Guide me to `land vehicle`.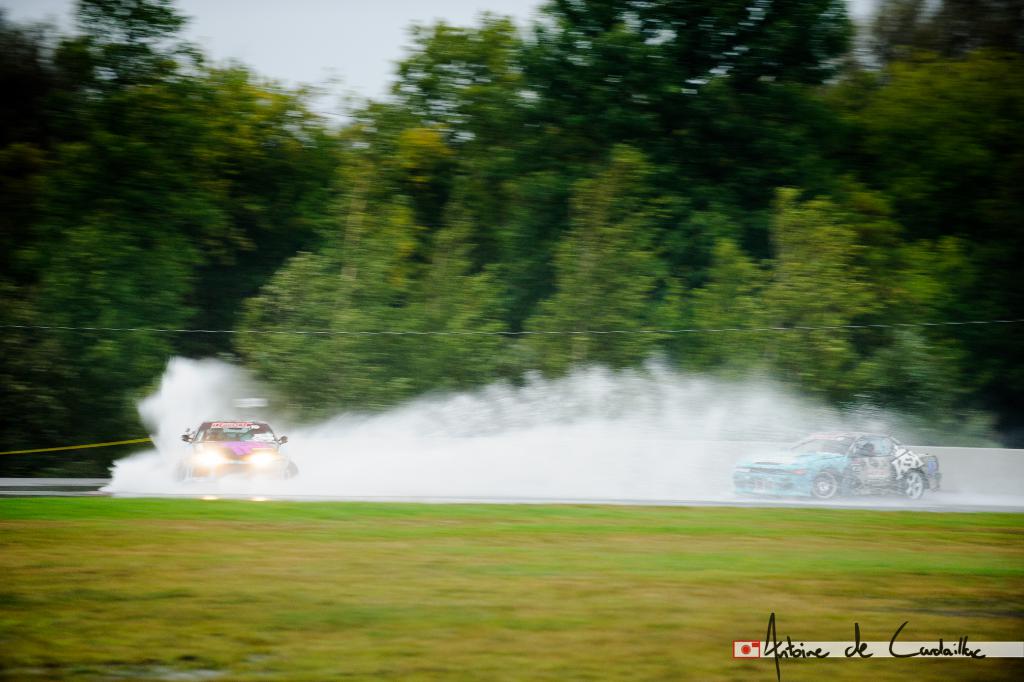
Guidance: x1=186 y1=422 x2=297 y2=479.
